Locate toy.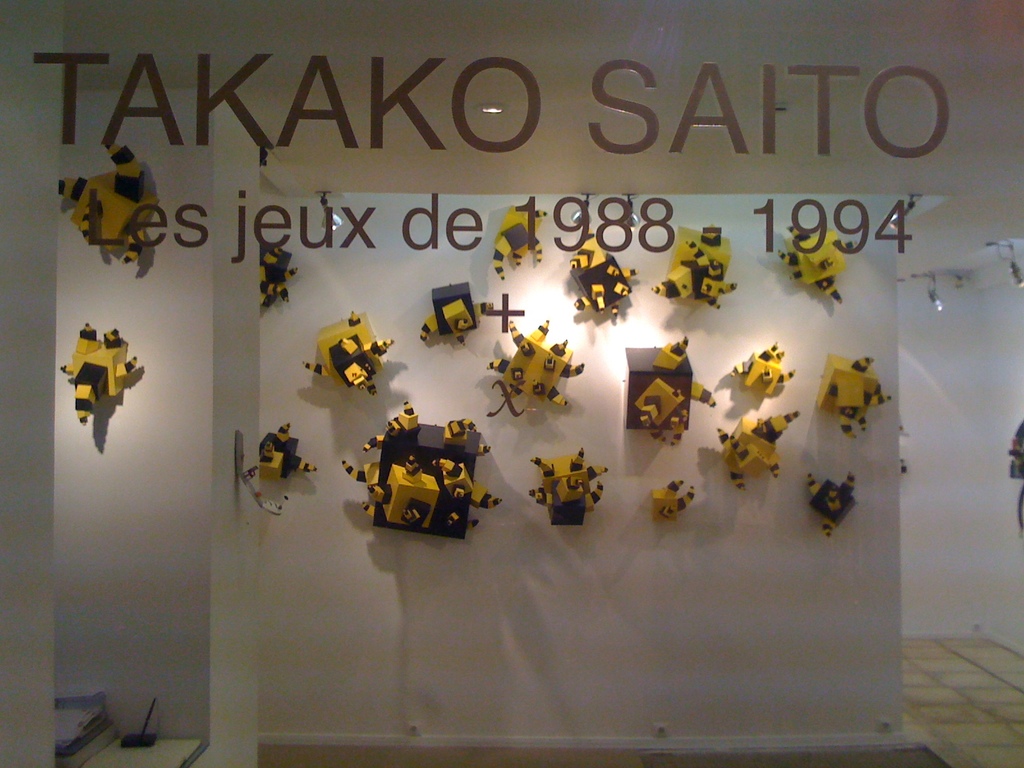
Bounding box: (731,339,796,394).
